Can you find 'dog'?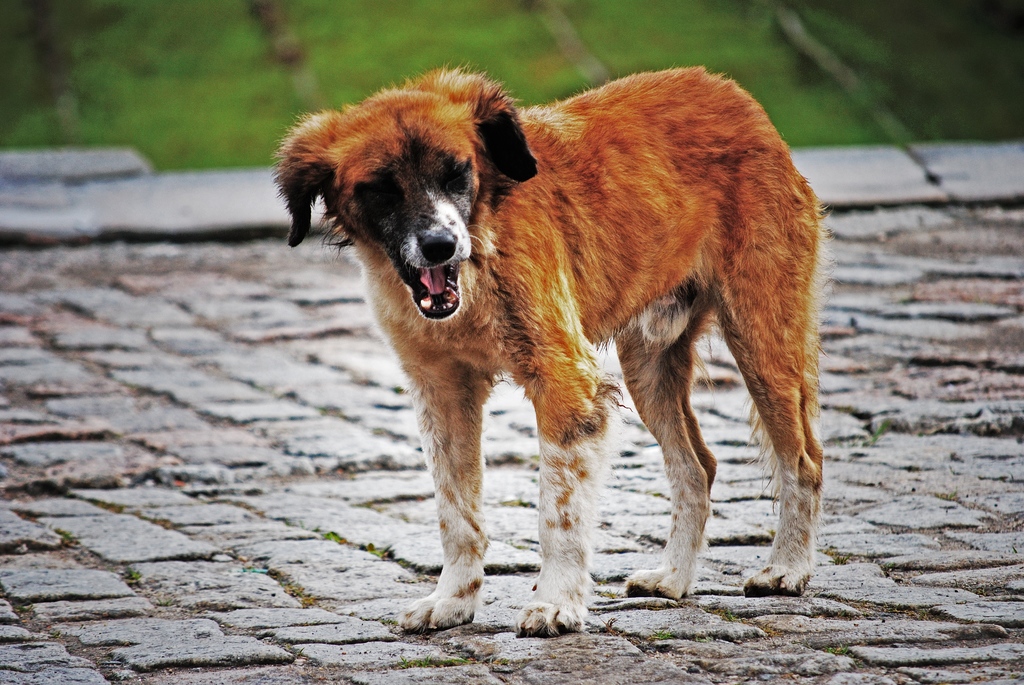
Yes, bounding box: locate(269, 56, 833, 636).
